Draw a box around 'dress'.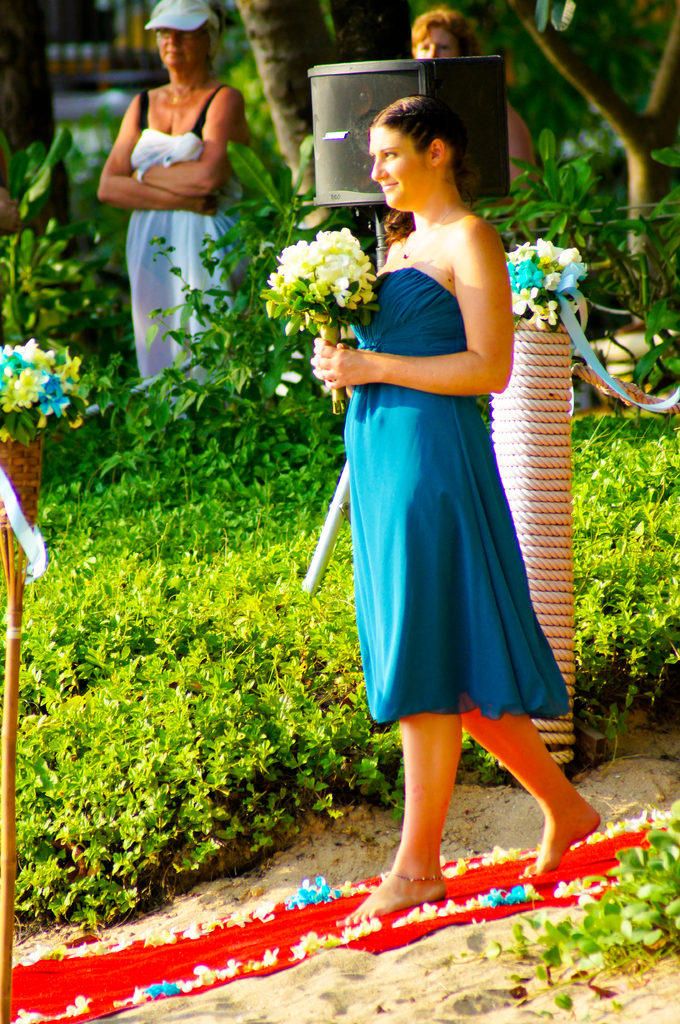
120 85 235 395.
